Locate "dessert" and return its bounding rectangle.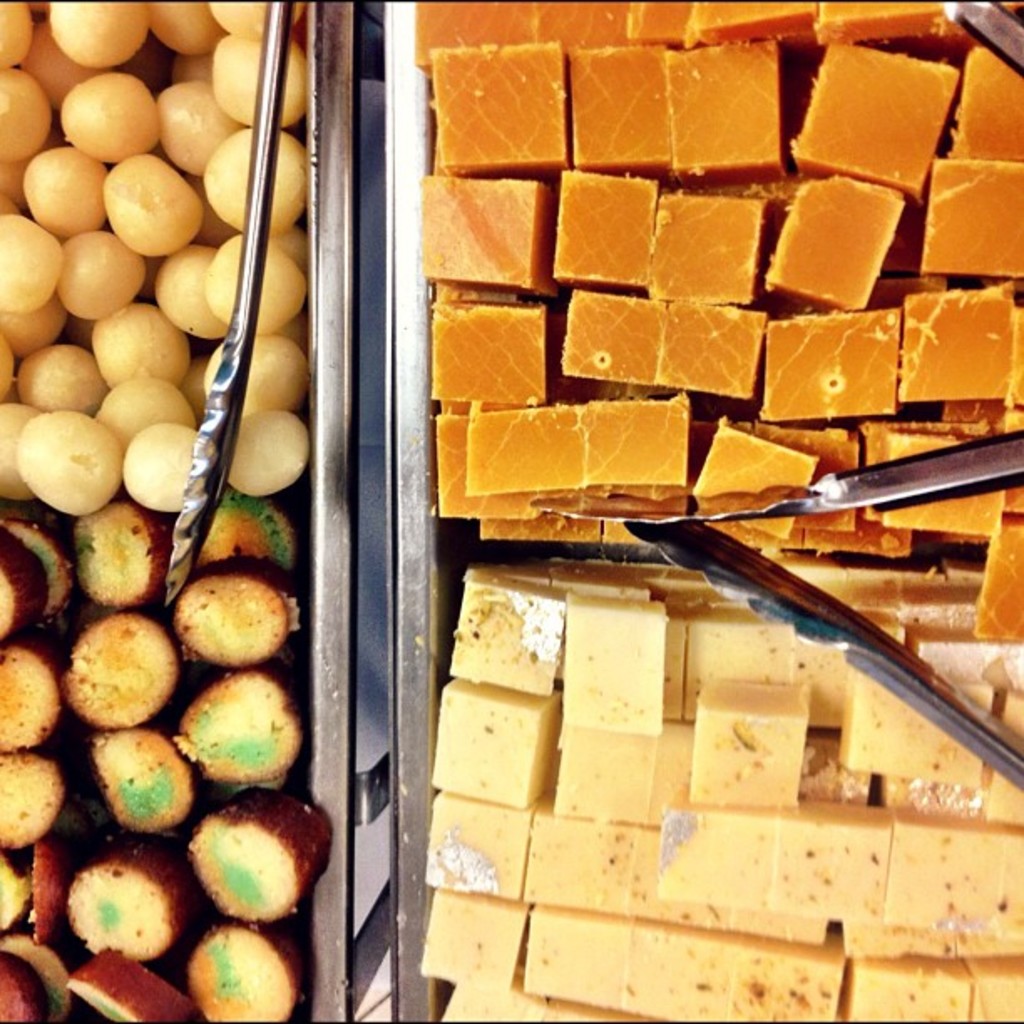
l=206, t=328, r=300, b=400.
